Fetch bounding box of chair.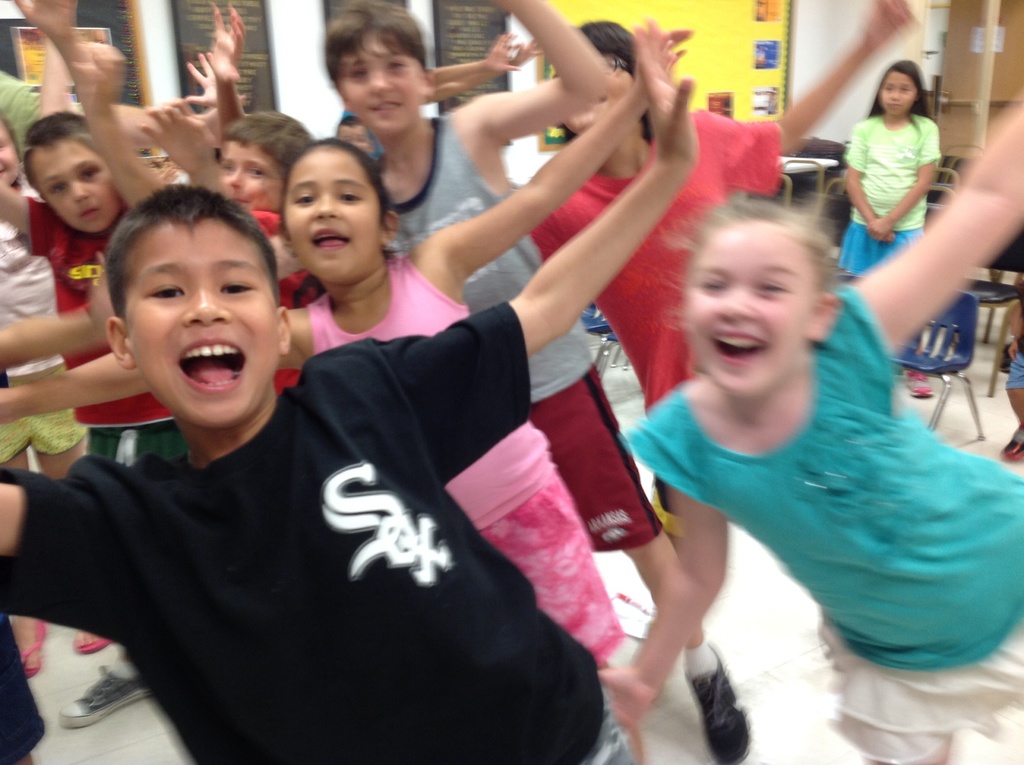
Bbox: 819 178 854 271.
